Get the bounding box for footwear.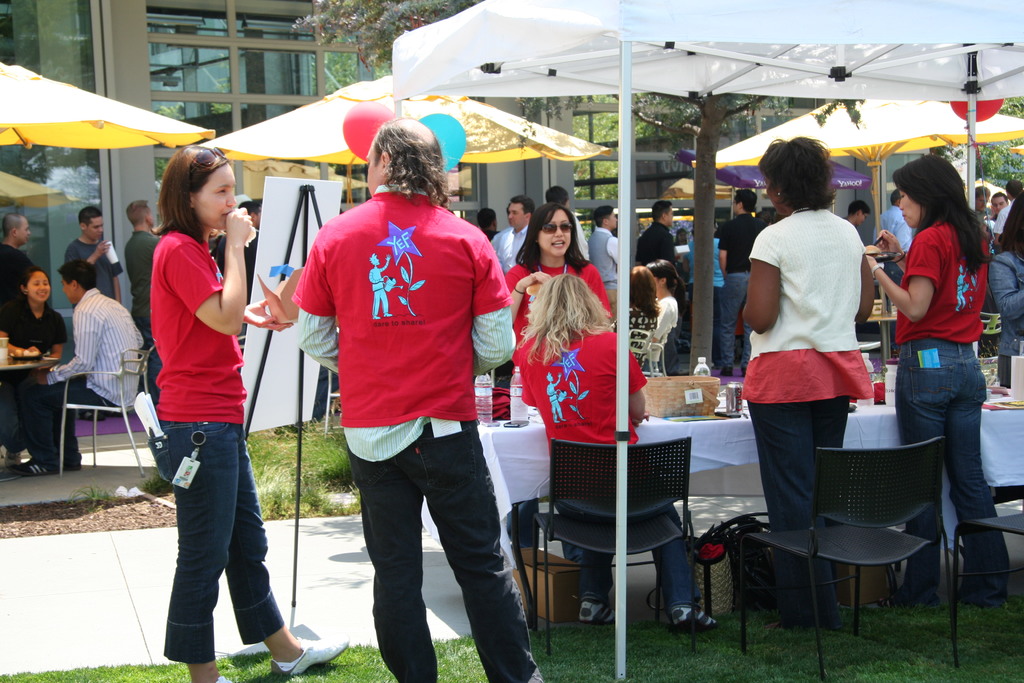
966/578/1005/603.
